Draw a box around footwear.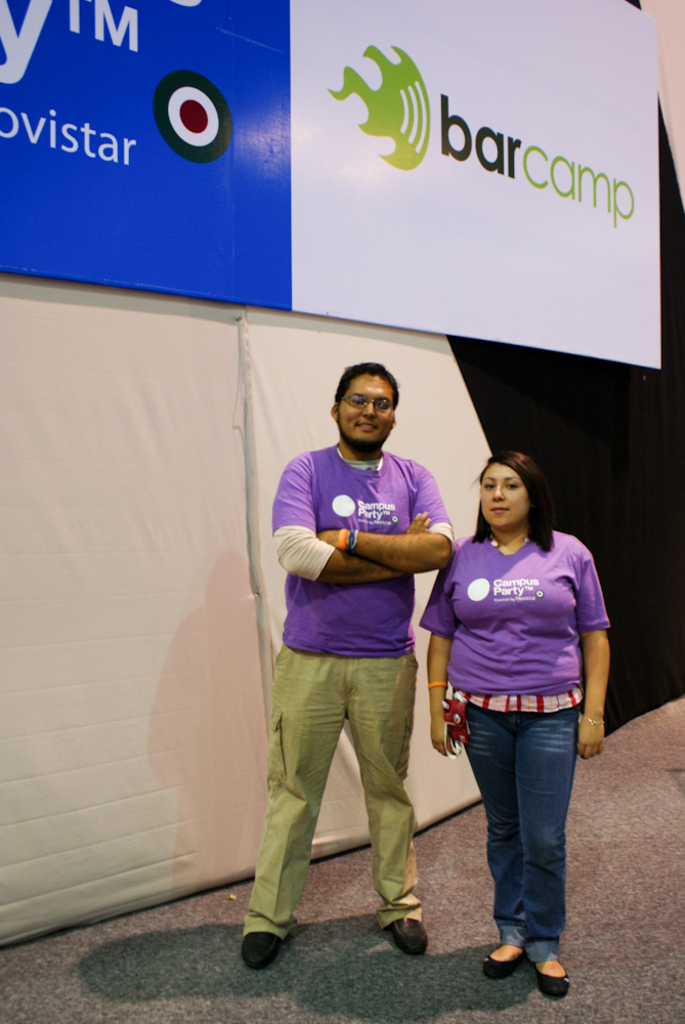
pyautogui.locateOnScreen(482, 943, 530, 974).
